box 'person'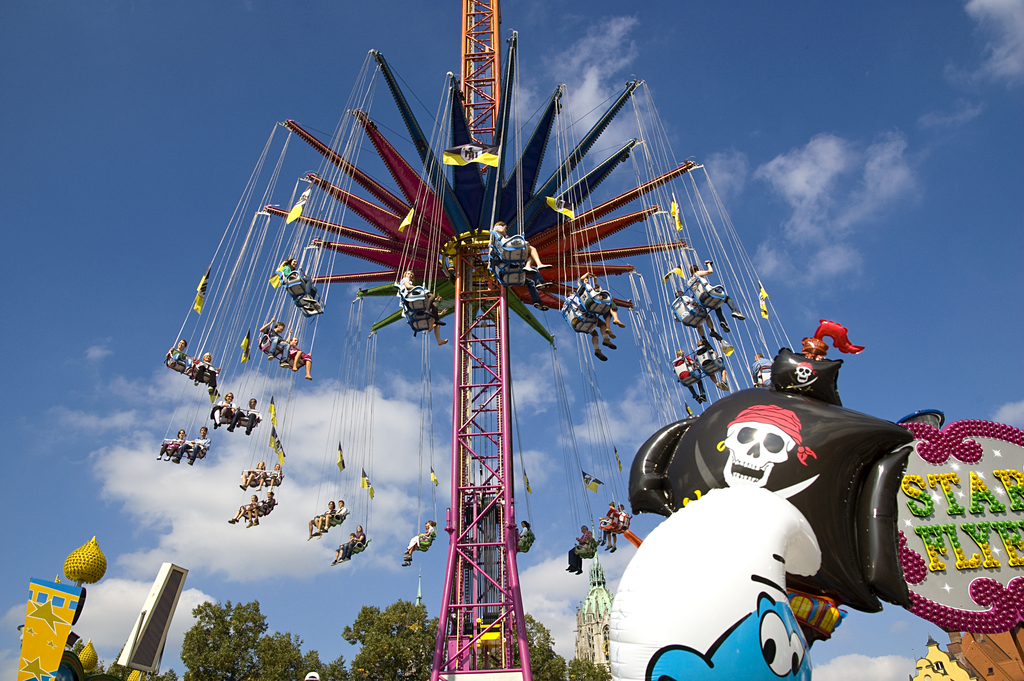
locate(170, 426, 212, 468)
